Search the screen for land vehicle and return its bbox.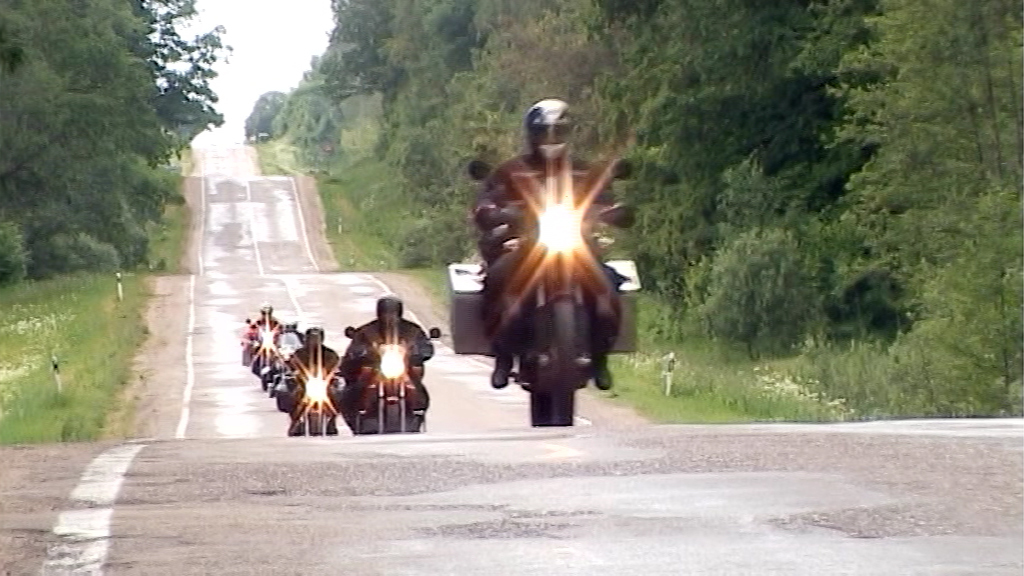
Found: region(440, 168, 661, 417).
